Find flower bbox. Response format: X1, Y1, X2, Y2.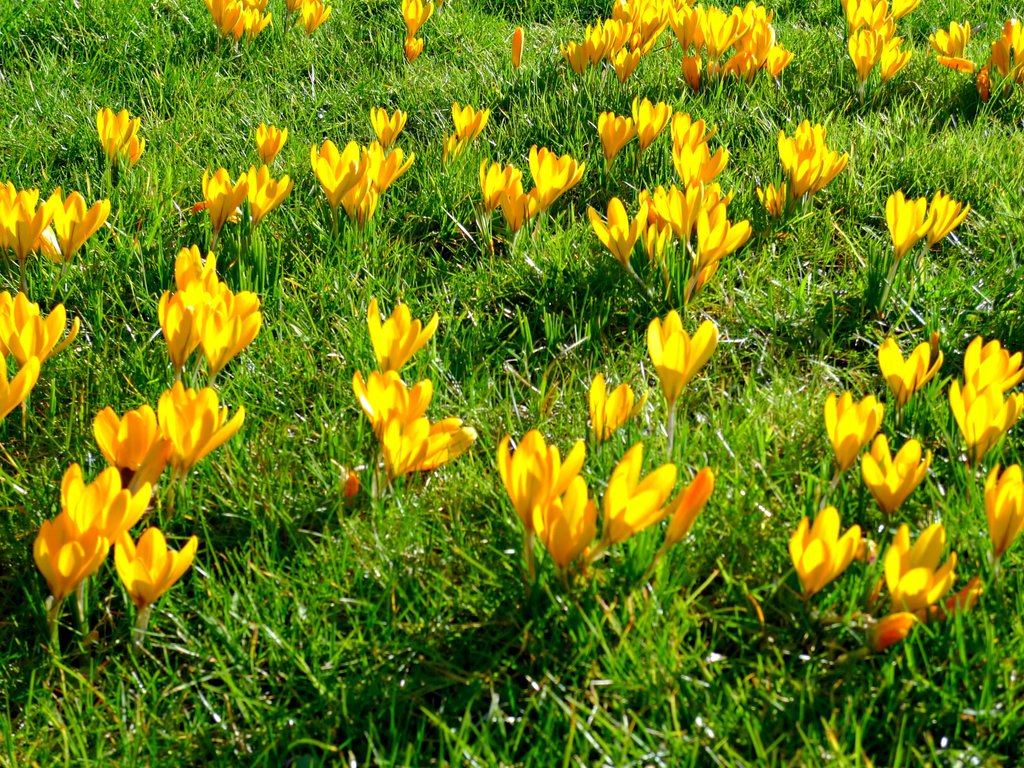
856, 429, 932, 513.
